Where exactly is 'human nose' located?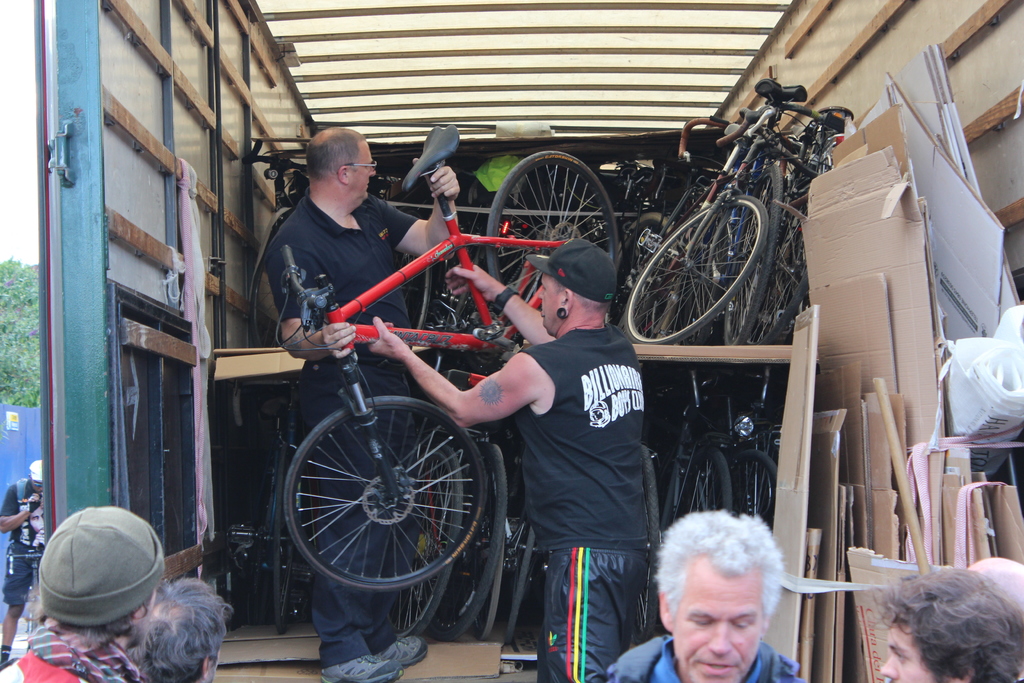
Its bounding box is 880/654/899/678.
